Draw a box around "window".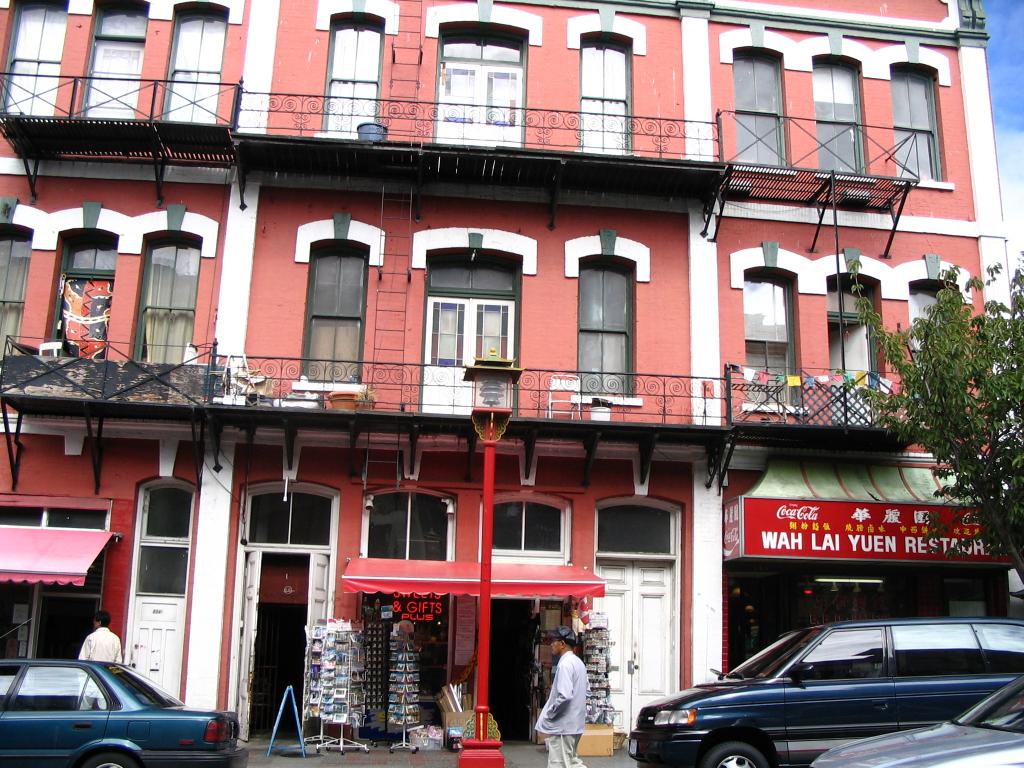
301, 249, 362, 396.
